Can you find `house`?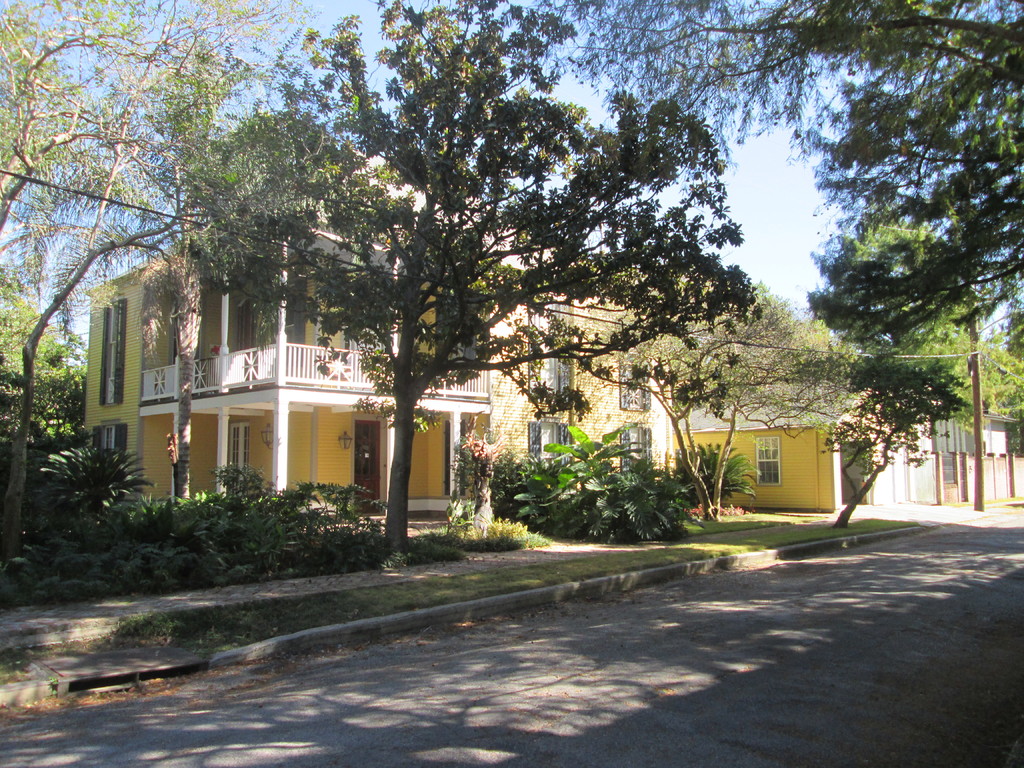
Yes, bounding box: 892,409,1023,502.
